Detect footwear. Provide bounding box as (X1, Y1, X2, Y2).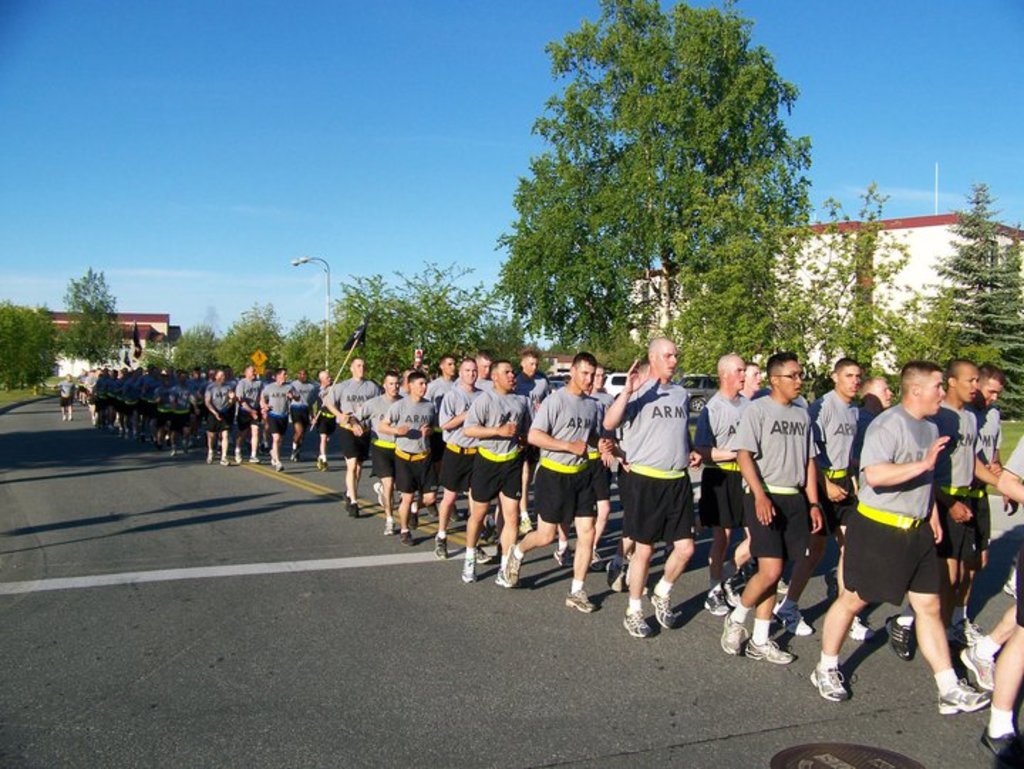
(725, 577, 742, 601).
